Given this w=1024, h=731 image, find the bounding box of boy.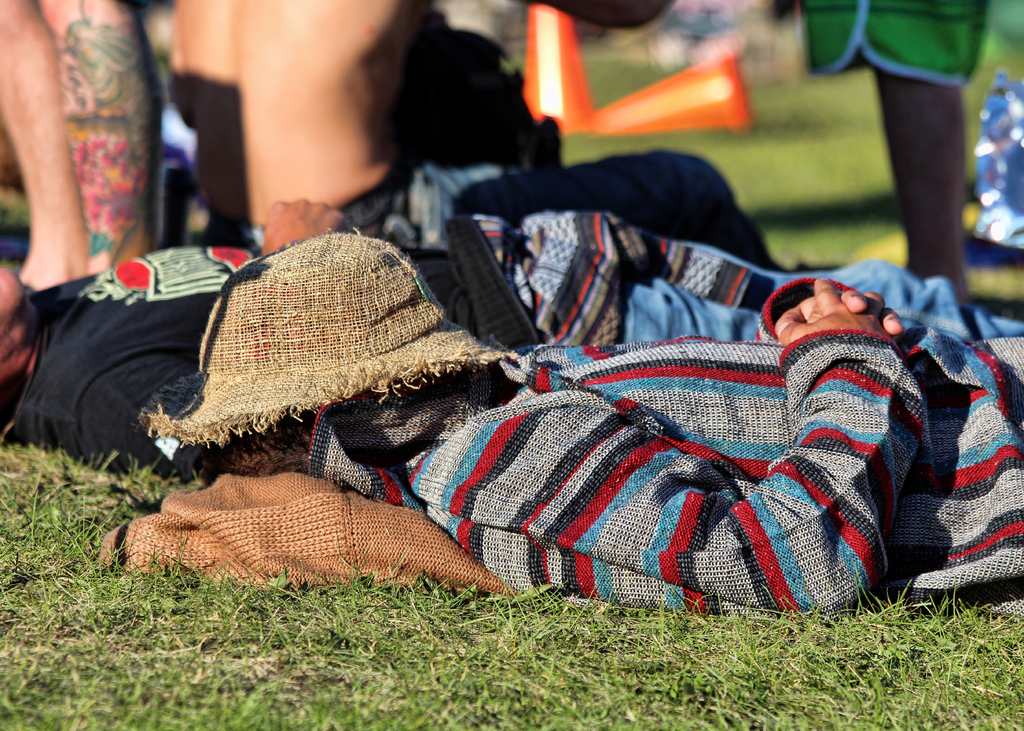
detection(797, 0, 1023, 338).
